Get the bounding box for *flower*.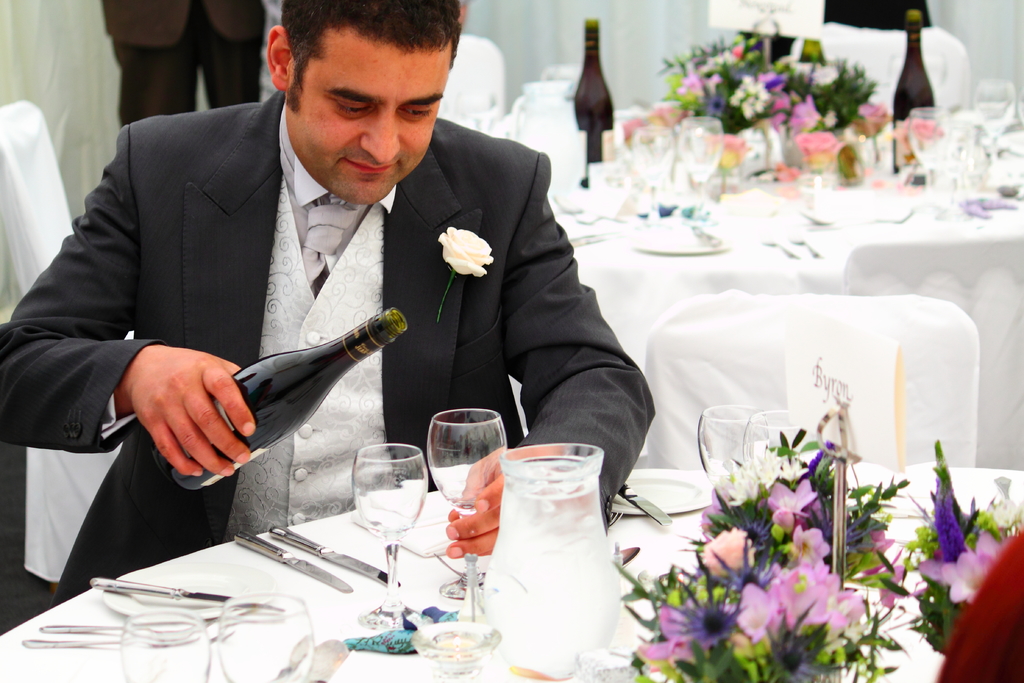
{"left": 670, "top": 63, "right": 716, "bottom": 95}.
